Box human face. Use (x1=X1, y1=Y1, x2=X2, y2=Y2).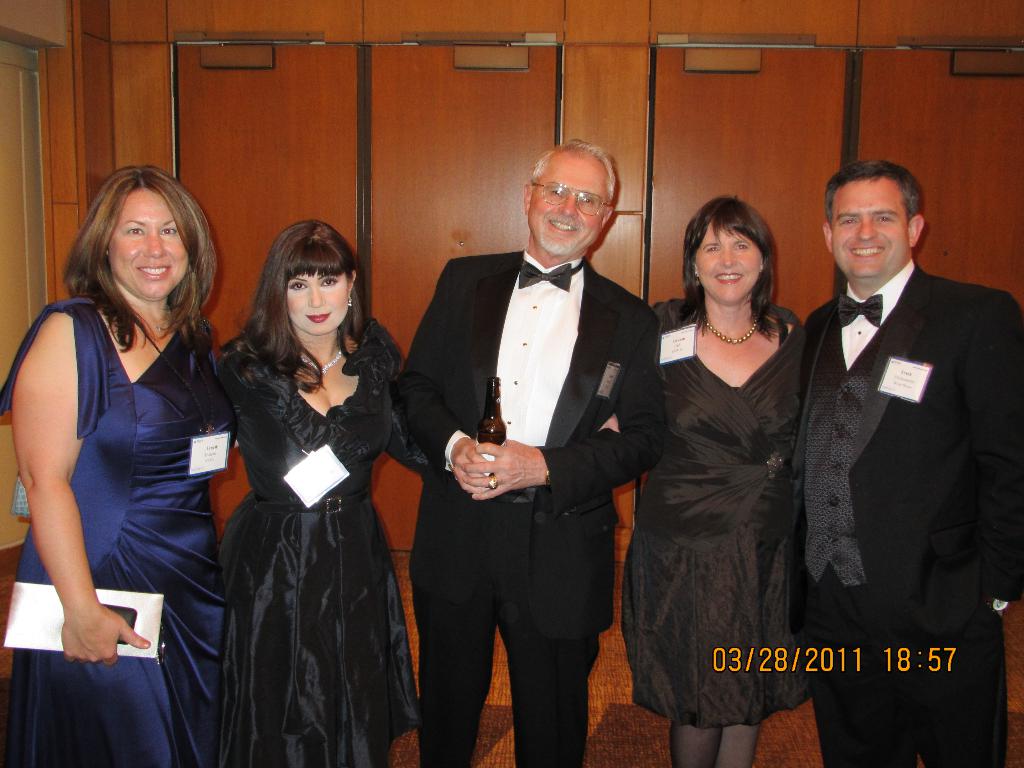
(x1=291, y1=273, x2=350, y2=336).
